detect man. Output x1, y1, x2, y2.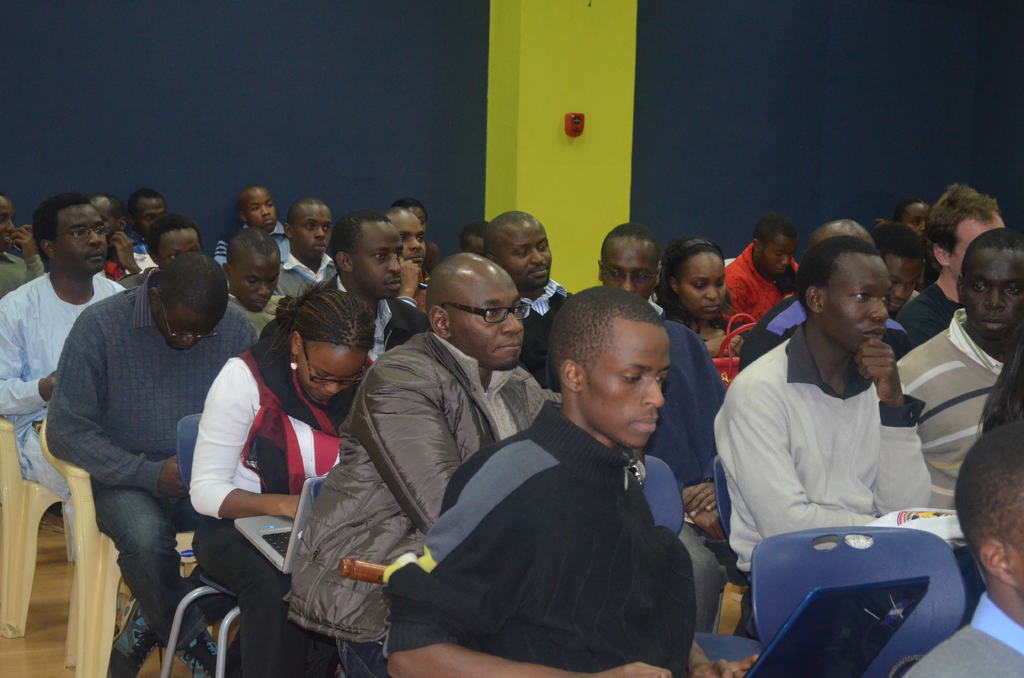
118, 213, 205, 291.
